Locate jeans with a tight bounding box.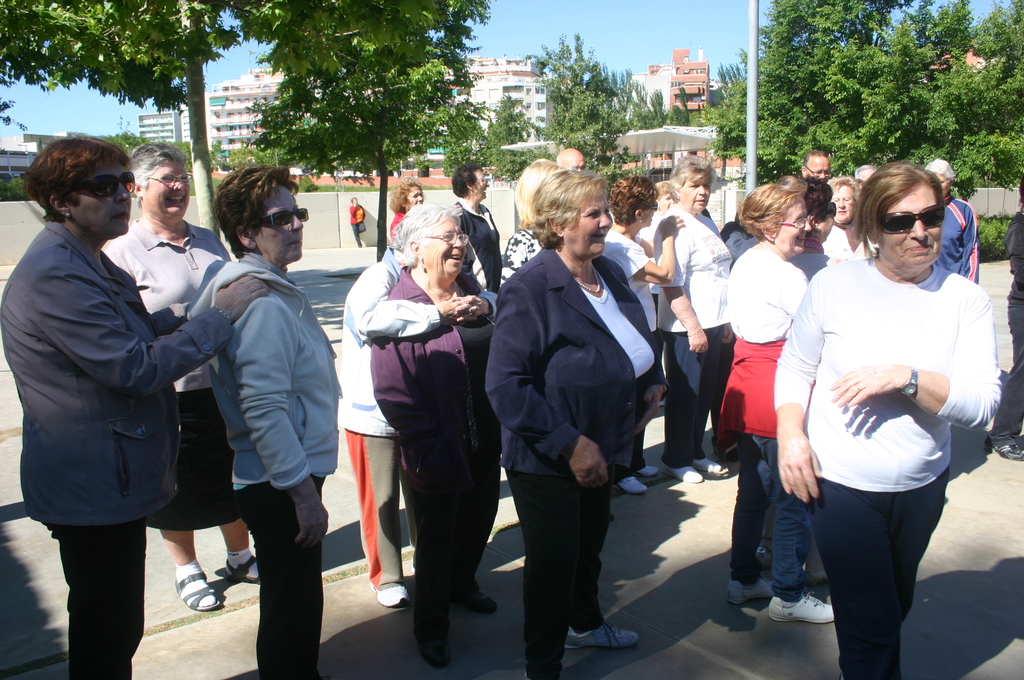
38 523 141 679.
